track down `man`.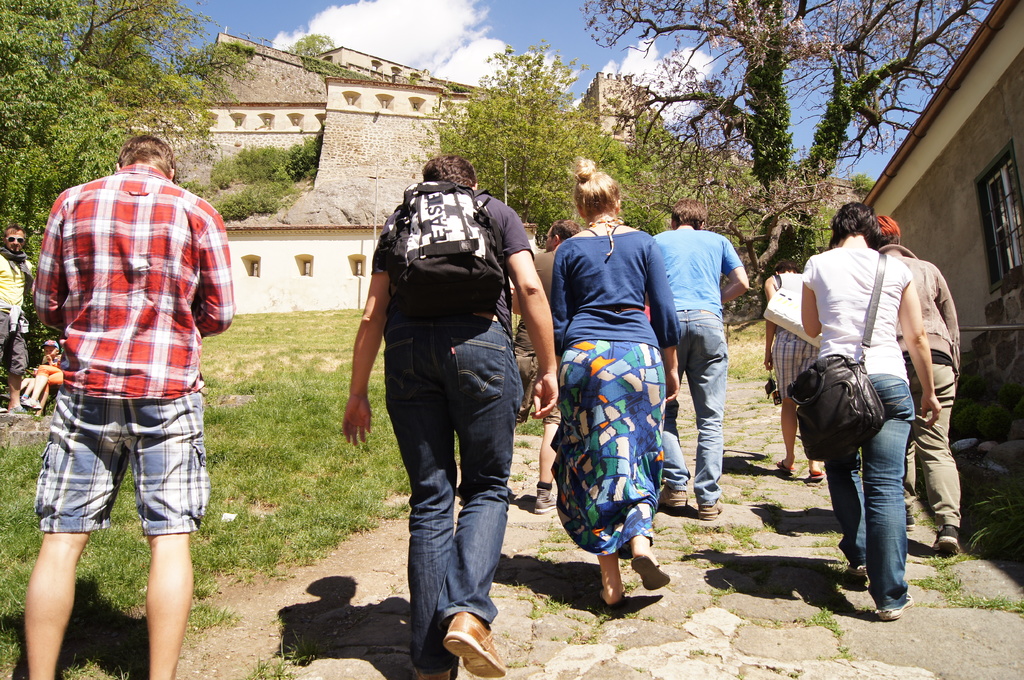
Tracked to [339,148,557,679].
